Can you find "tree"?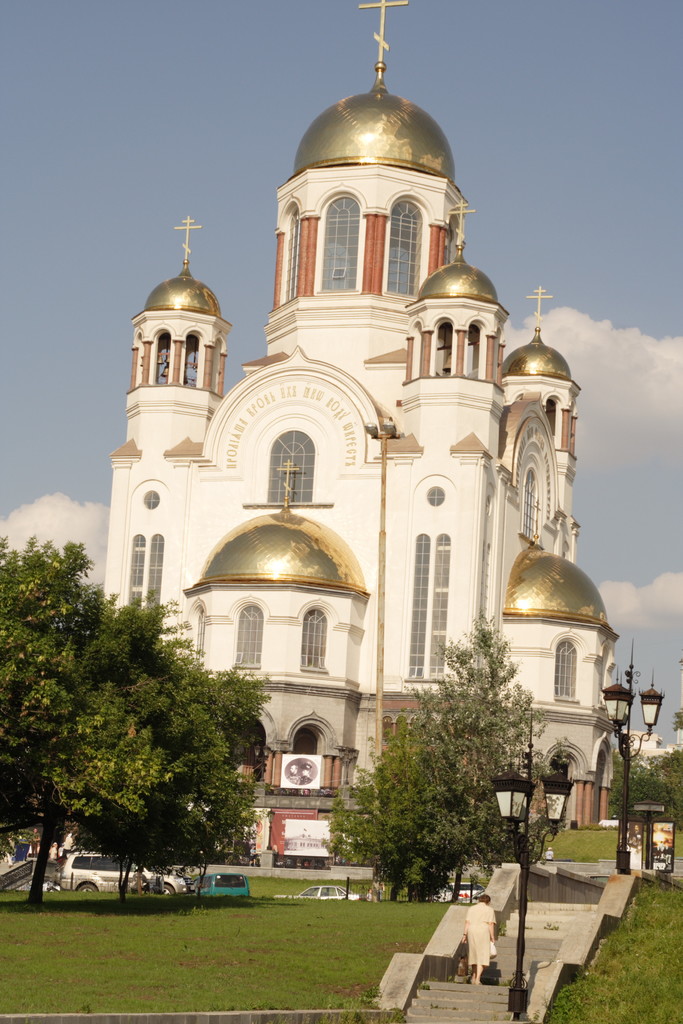
Yes, bounding box: box(316, 625, 508, 905).
